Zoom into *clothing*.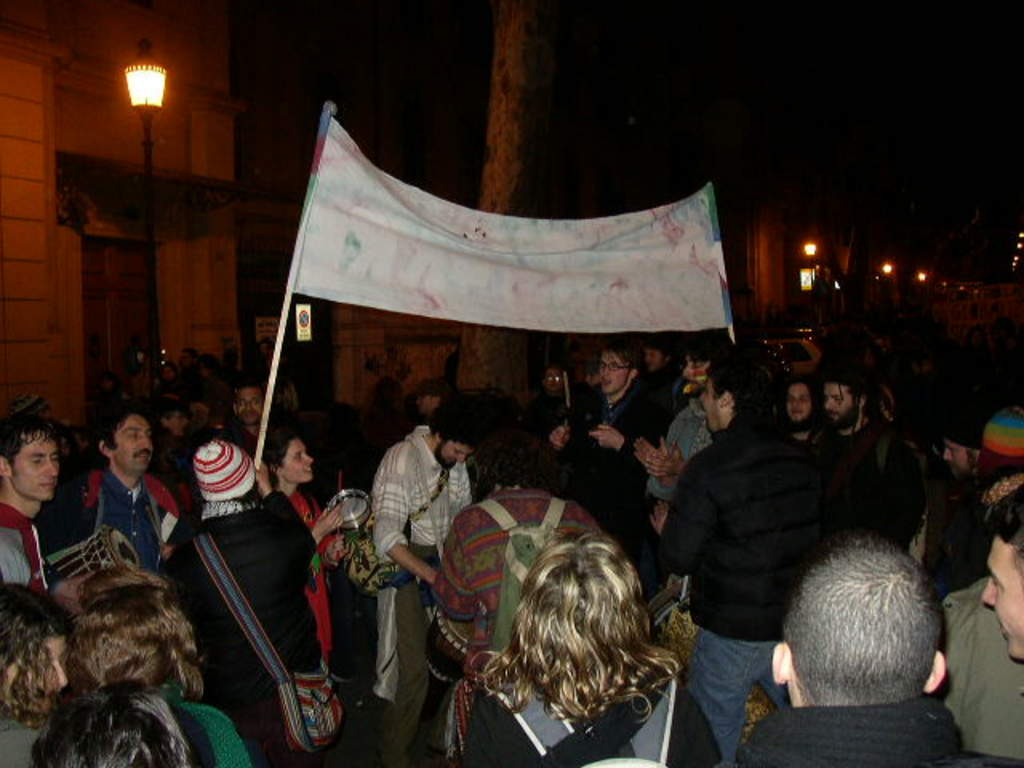
Zoom target: locate(155, 442, 325, 755).
